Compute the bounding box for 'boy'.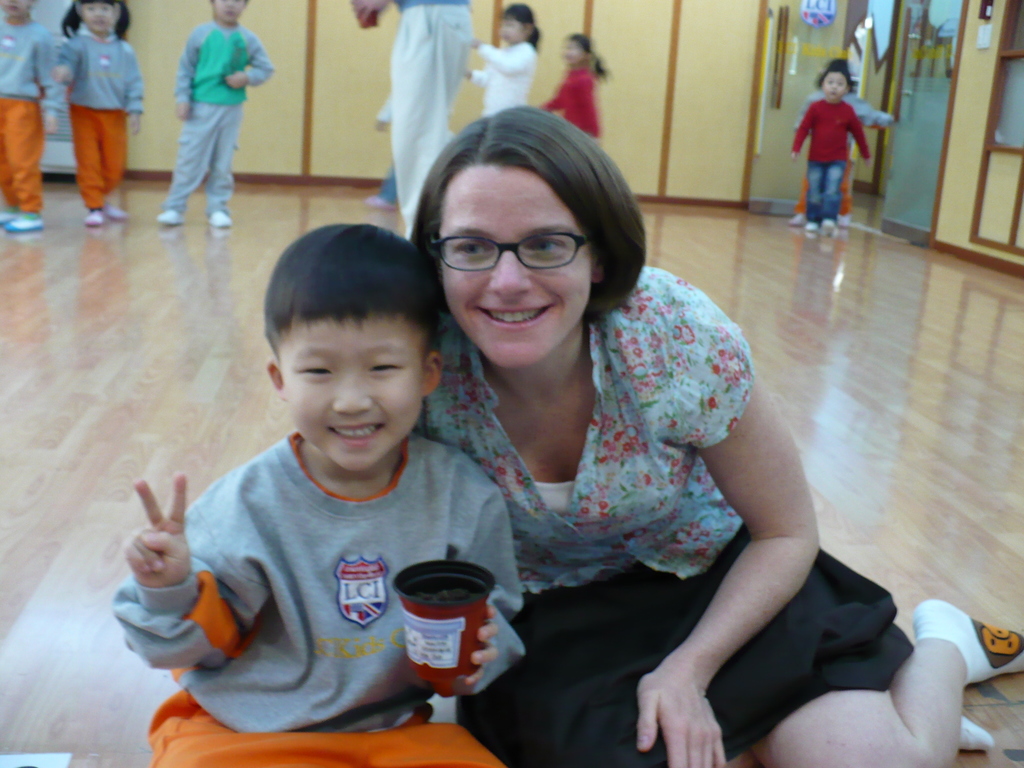
108/223/524/767.
